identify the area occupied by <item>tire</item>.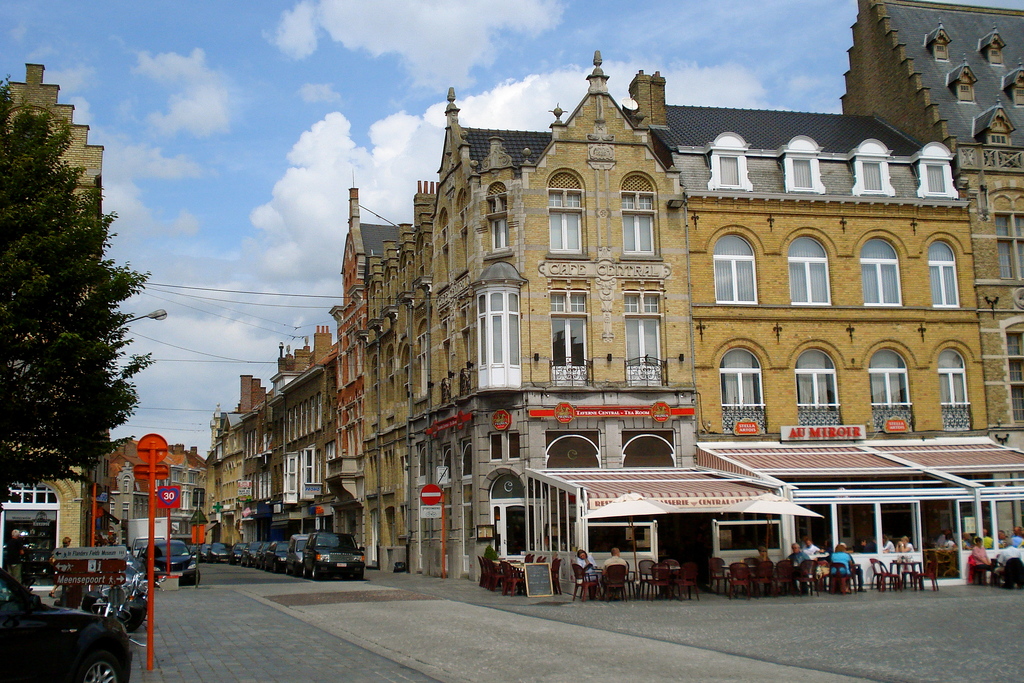
Area: box=[271, 559, 276, 573].
